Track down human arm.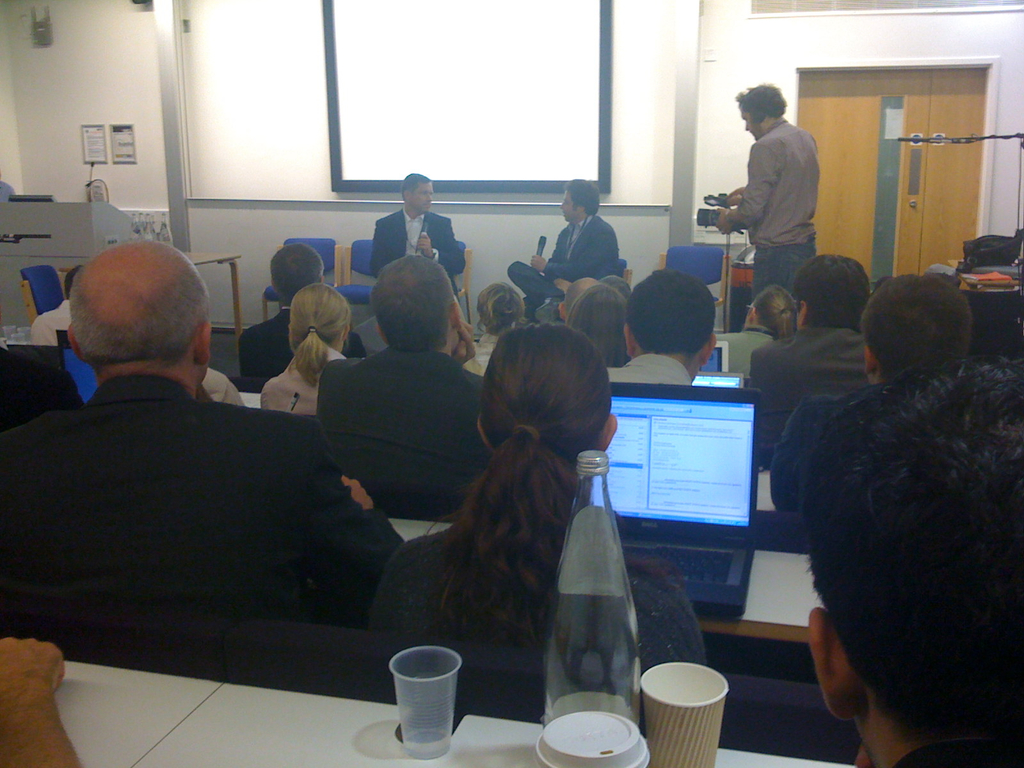
Tracked to 767,397,816,515.
